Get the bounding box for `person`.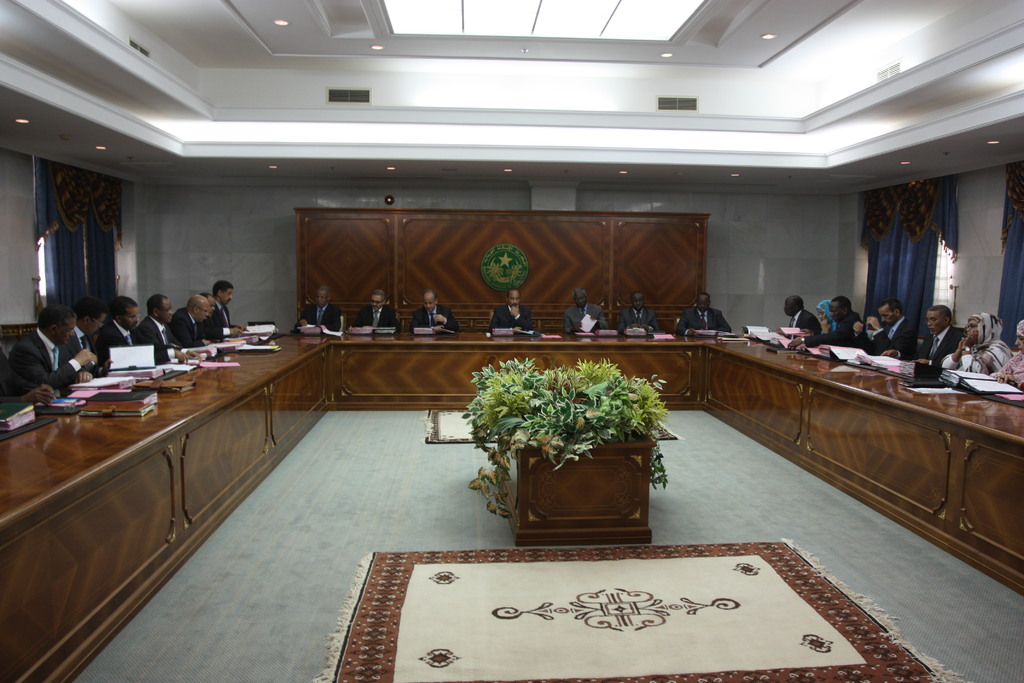
Rect(209, 273, 255, 341).
